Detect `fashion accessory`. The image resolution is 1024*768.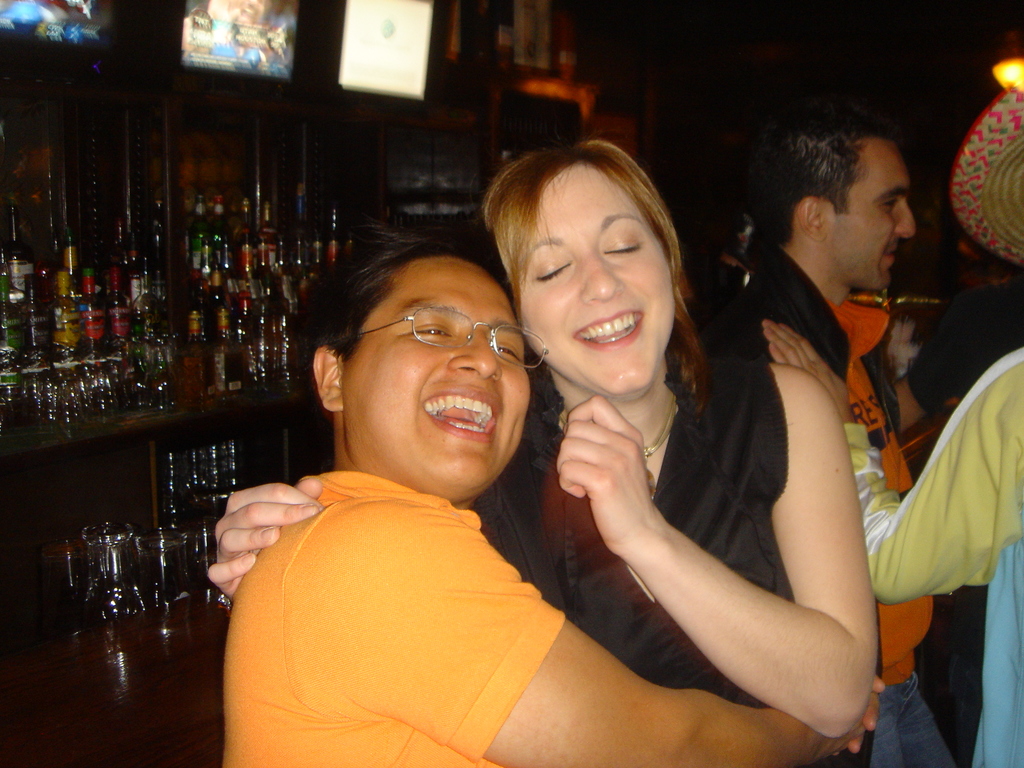
(left=949, top=100, right=1023, bottom=264).
